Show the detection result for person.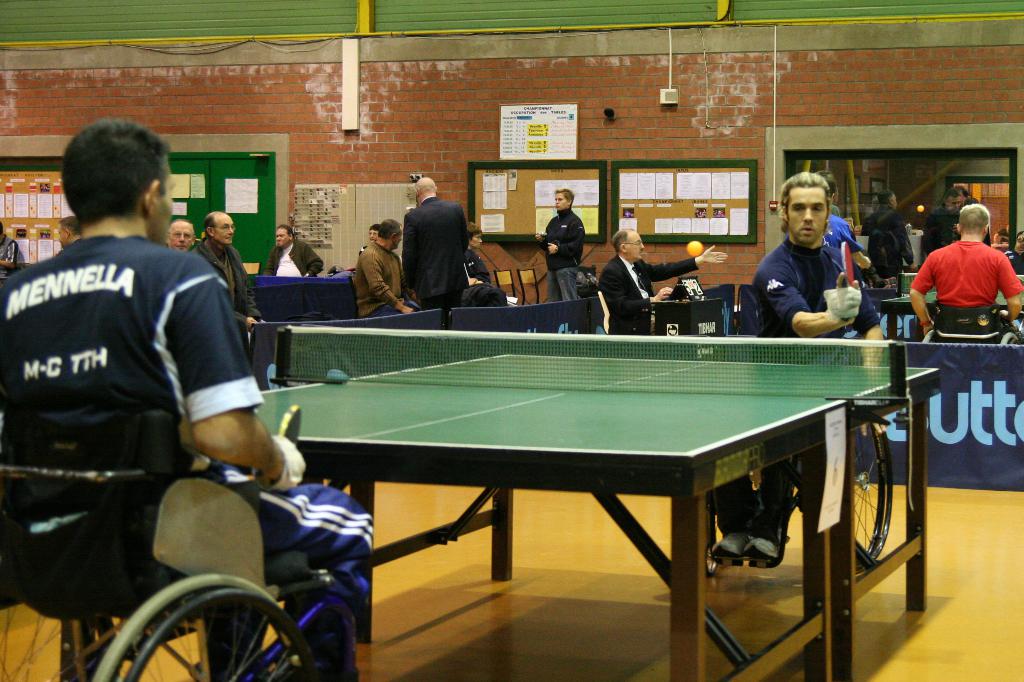
457:258:507:306.
